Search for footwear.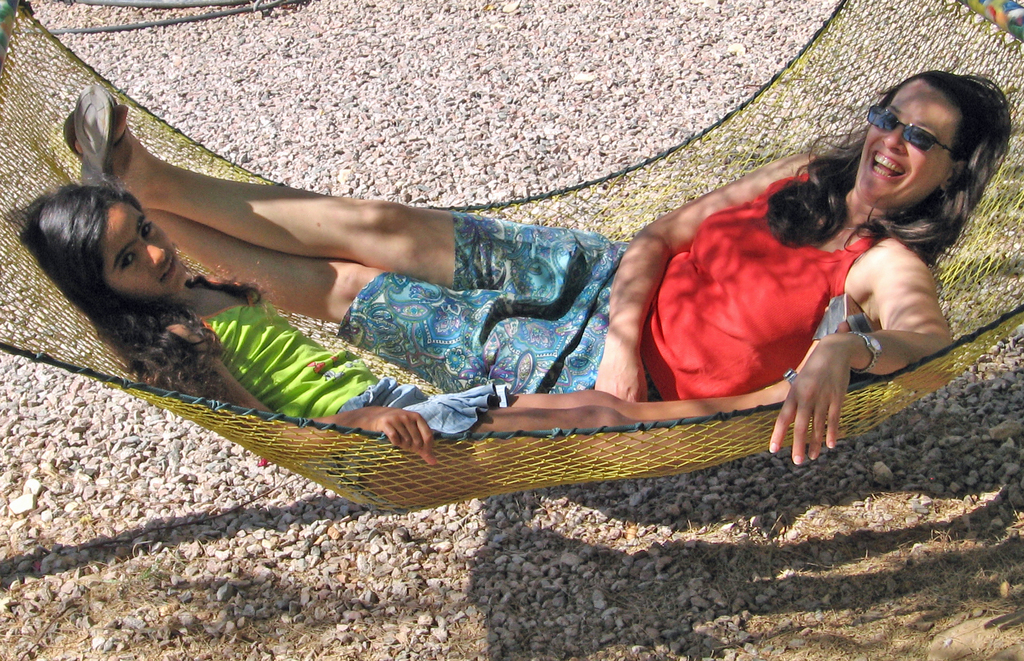
Found at BBox(74, 82, 126, 193).
